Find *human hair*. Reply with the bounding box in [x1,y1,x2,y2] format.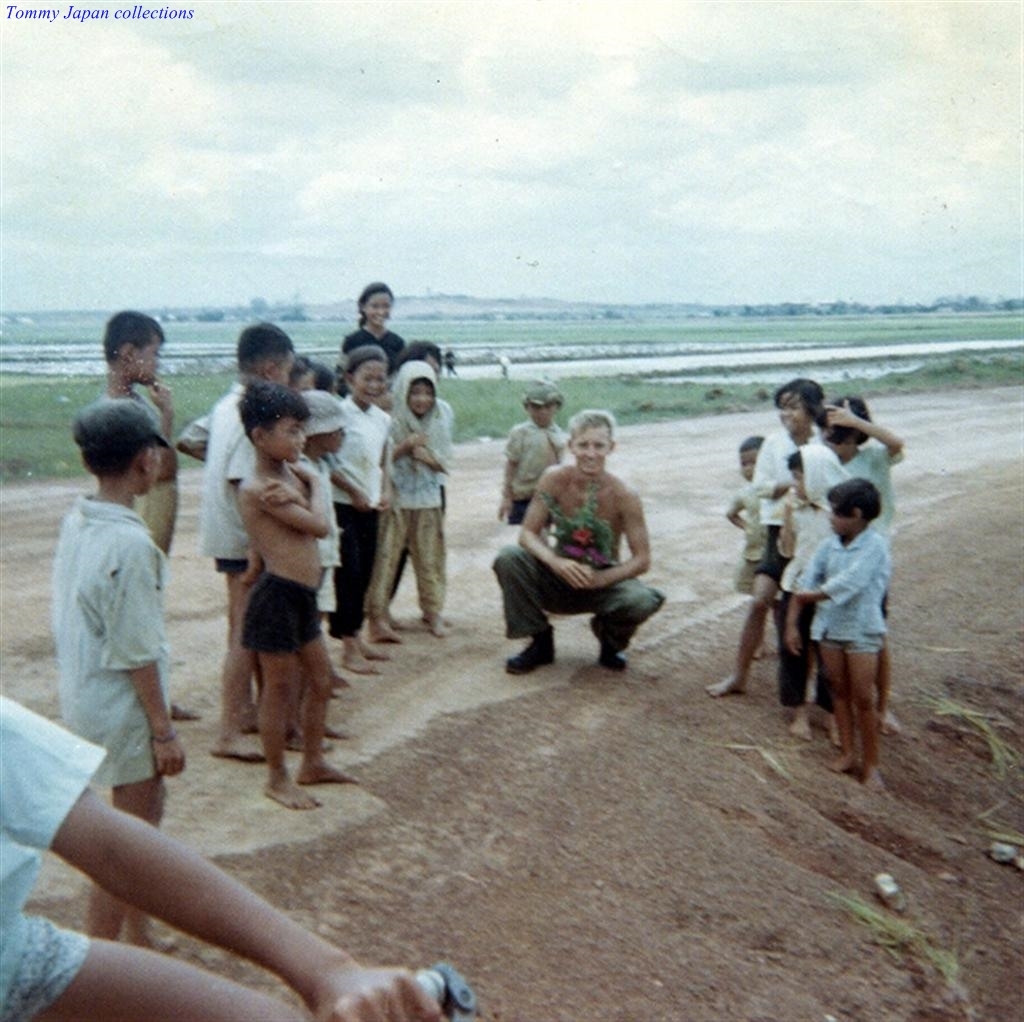
[773,375,825,419].
